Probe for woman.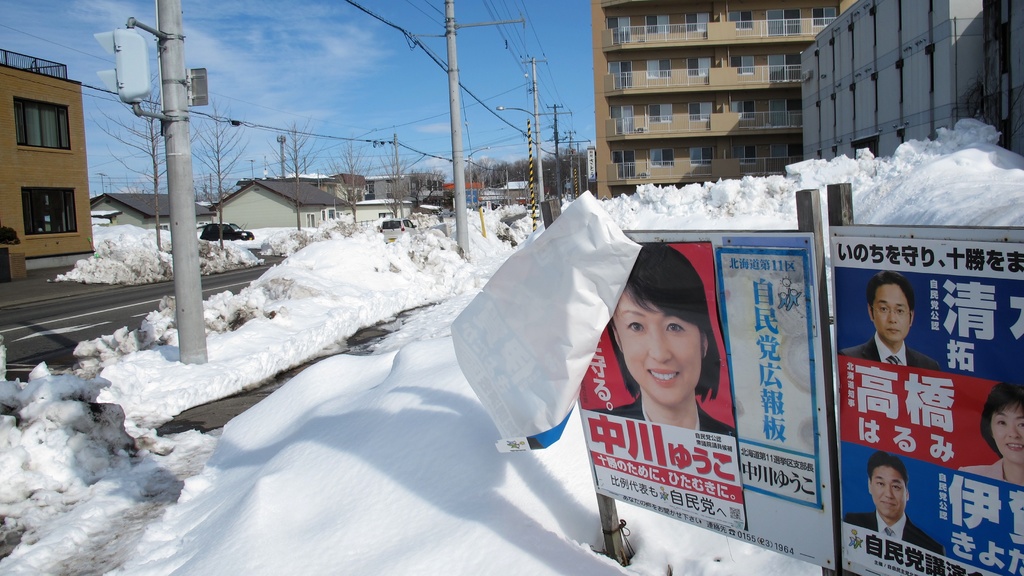
Probe result: pyautogui.locateOnScreen(954, 378, 1023, 490).
